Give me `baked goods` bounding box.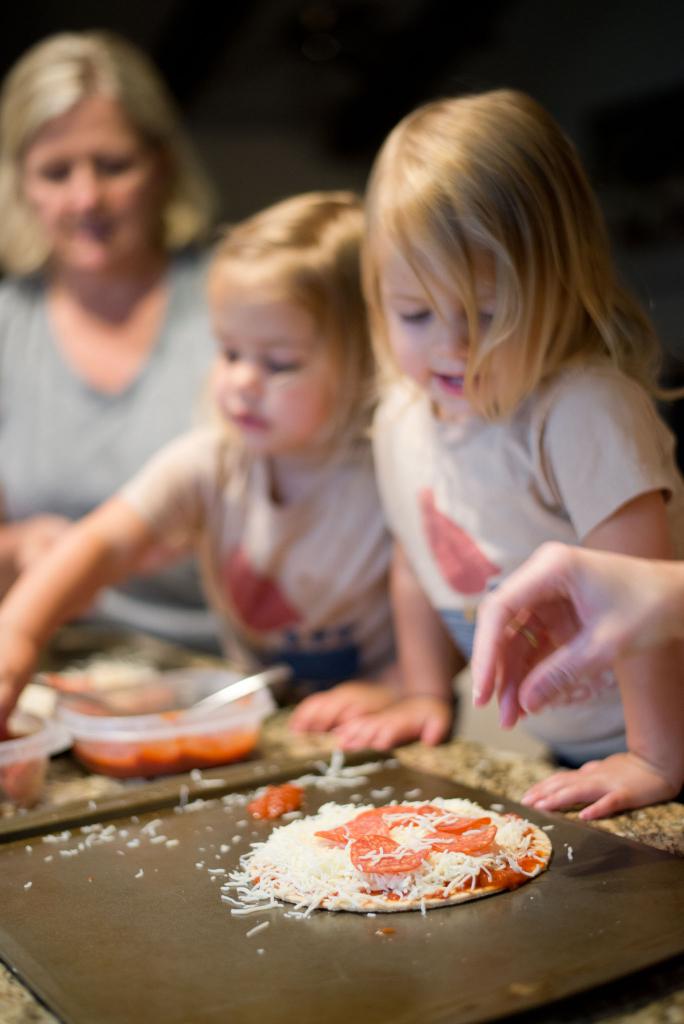
0, 634, 262, 815.
